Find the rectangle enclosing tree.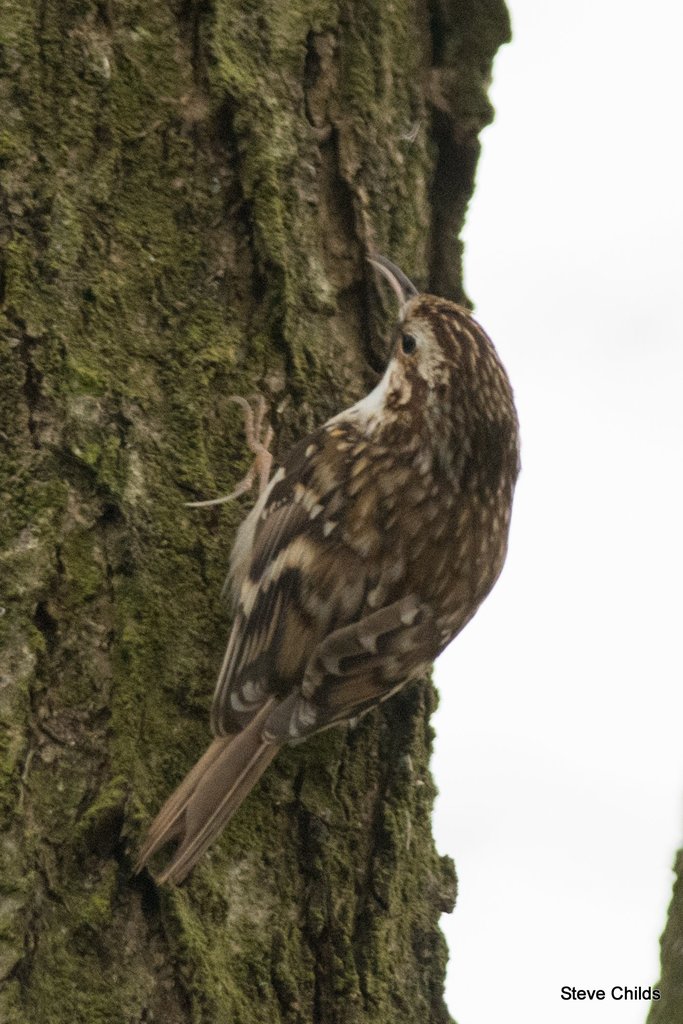
{"x1": 643, "y1": 844, "x2": 682, "y2": 1023}.
